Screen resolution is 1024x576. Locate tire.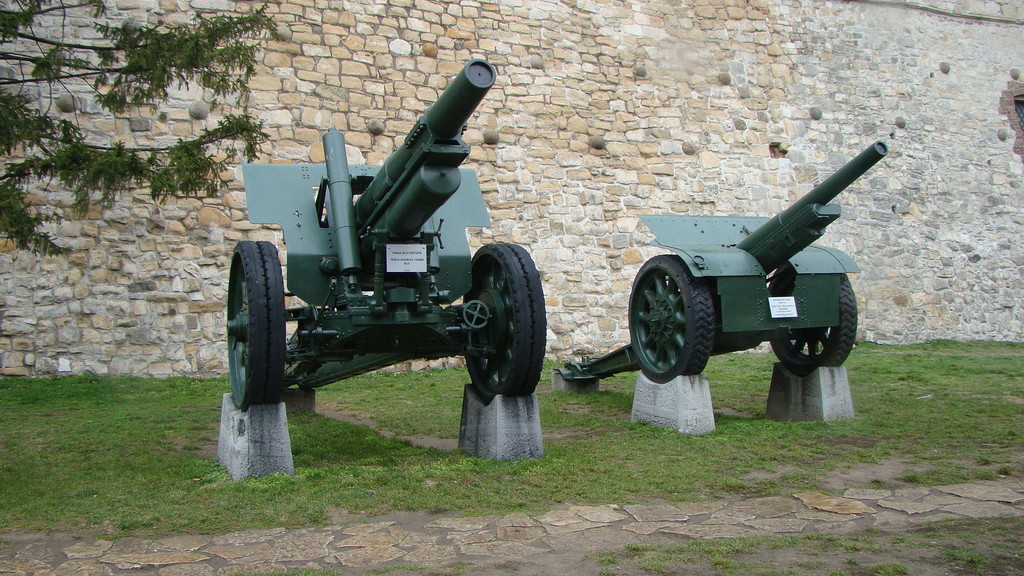
{"x1": 216, "y1": 238, "x2": 283, "y2": 401}.
